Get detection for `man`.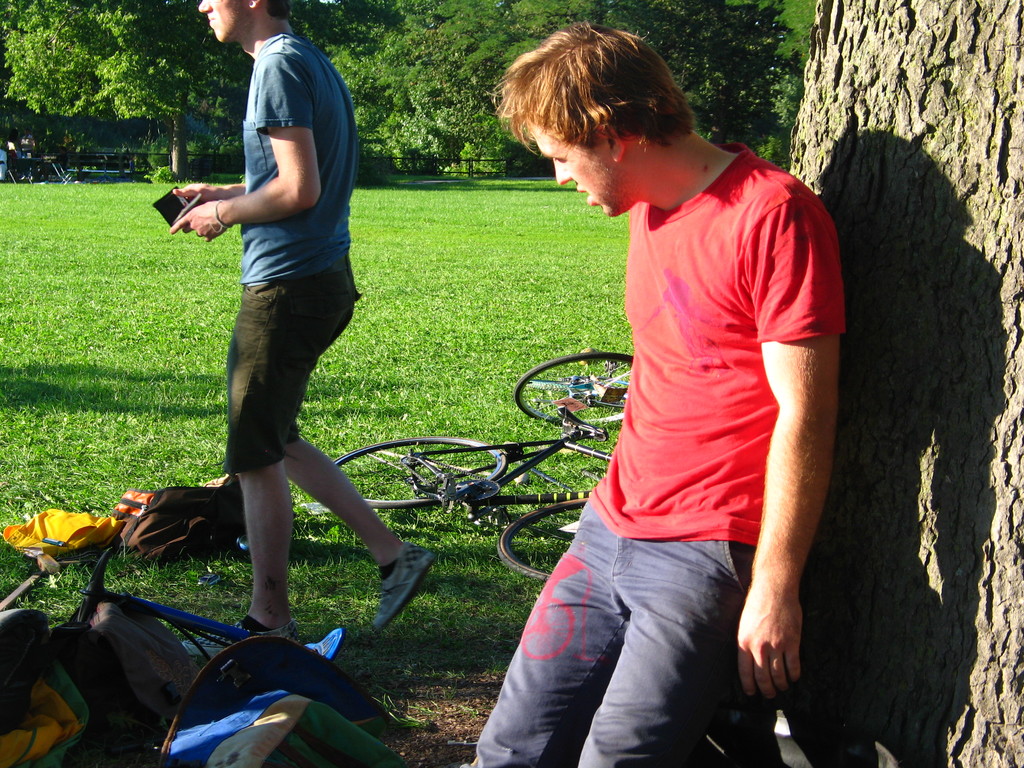
Detection: region(169, 0, 435, 642).
